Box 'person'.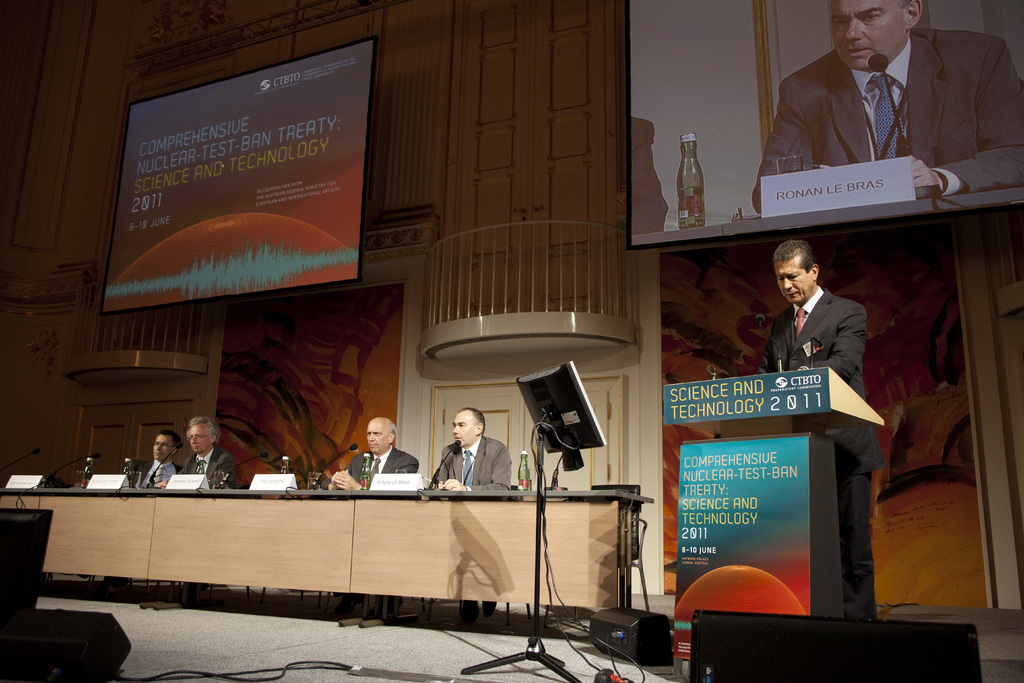
select_region(753, 0, 1023, 201).
